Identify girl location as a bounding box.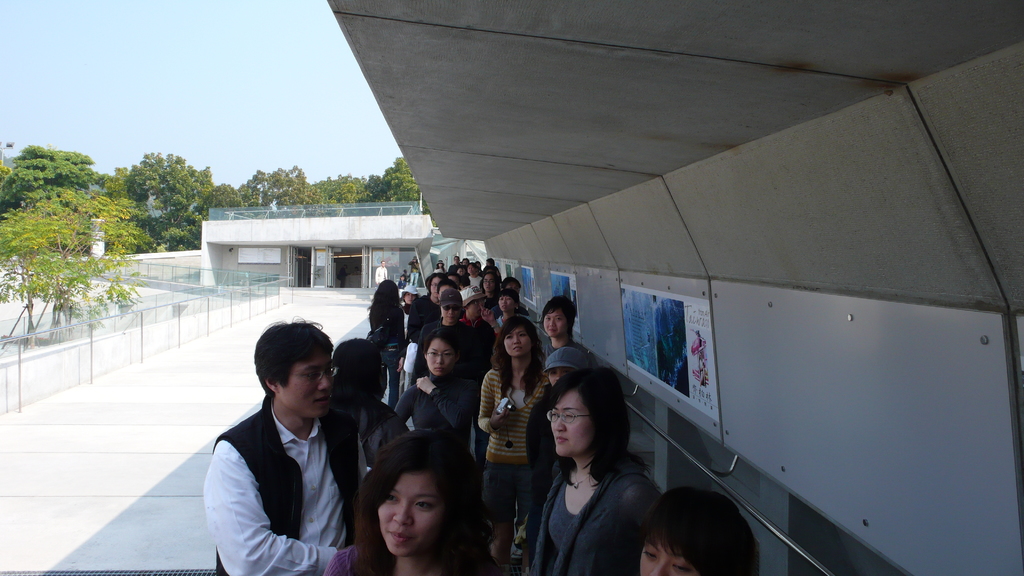
[x1=639, y1=486, x2=757, y2=575].
